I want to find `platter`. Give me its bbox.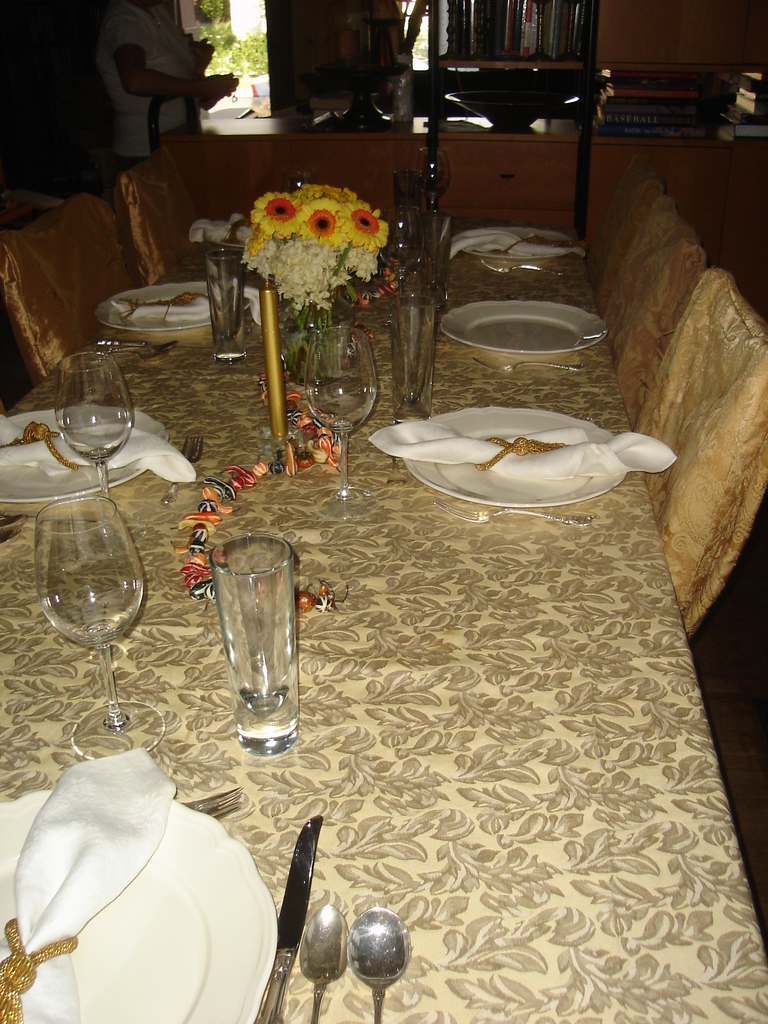
region(0, 410, 149, 504).
